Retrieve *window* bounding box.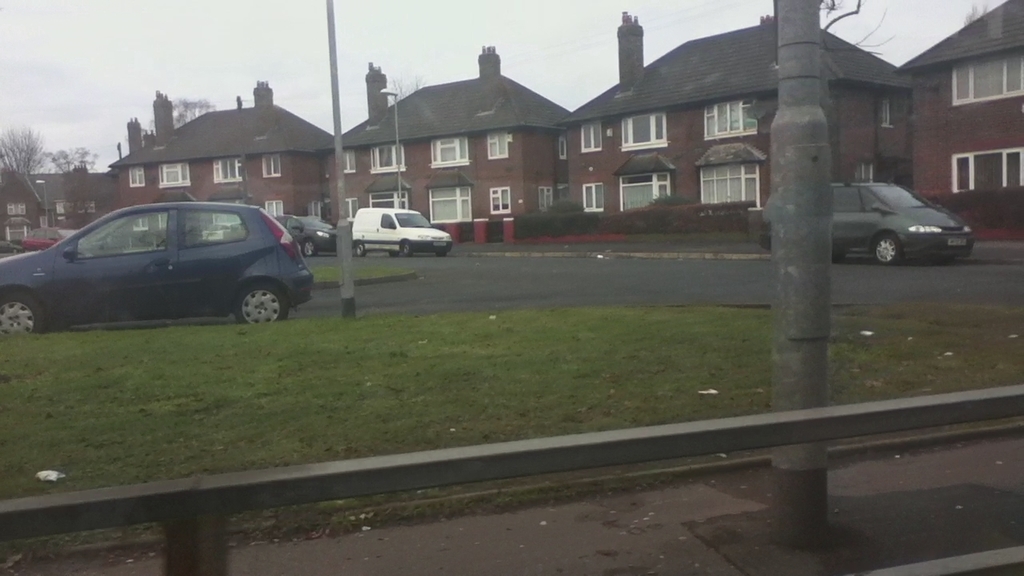
Bounding box: bbox=(127, 162, 146, 190).
